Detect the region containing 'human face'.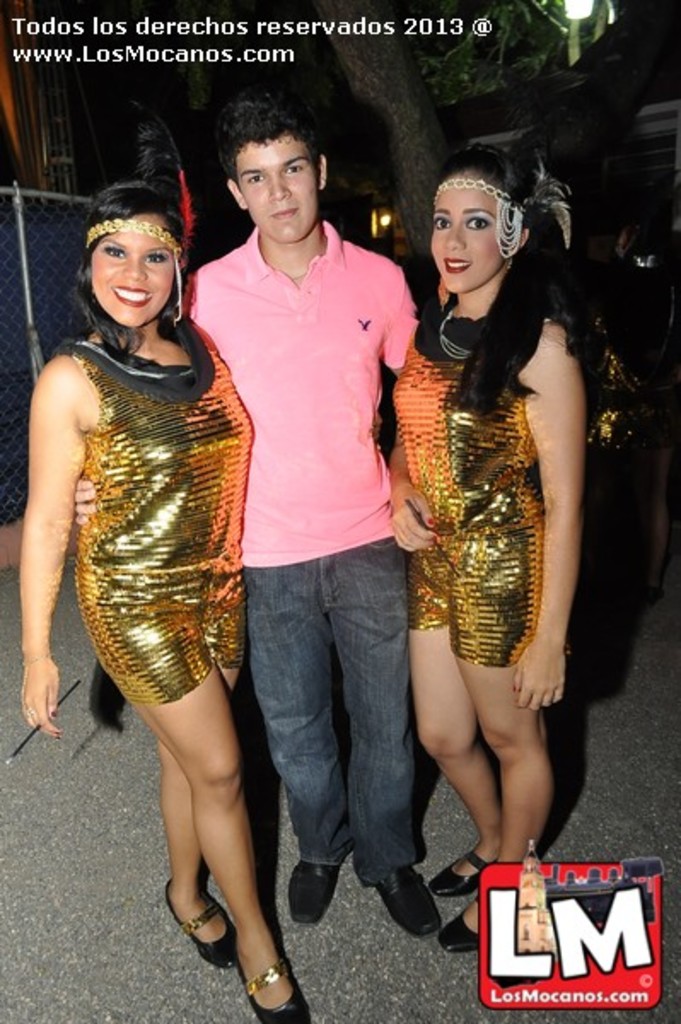
{"x1": 428, "y1": 181, "x2": 507, "y2": 290}.
